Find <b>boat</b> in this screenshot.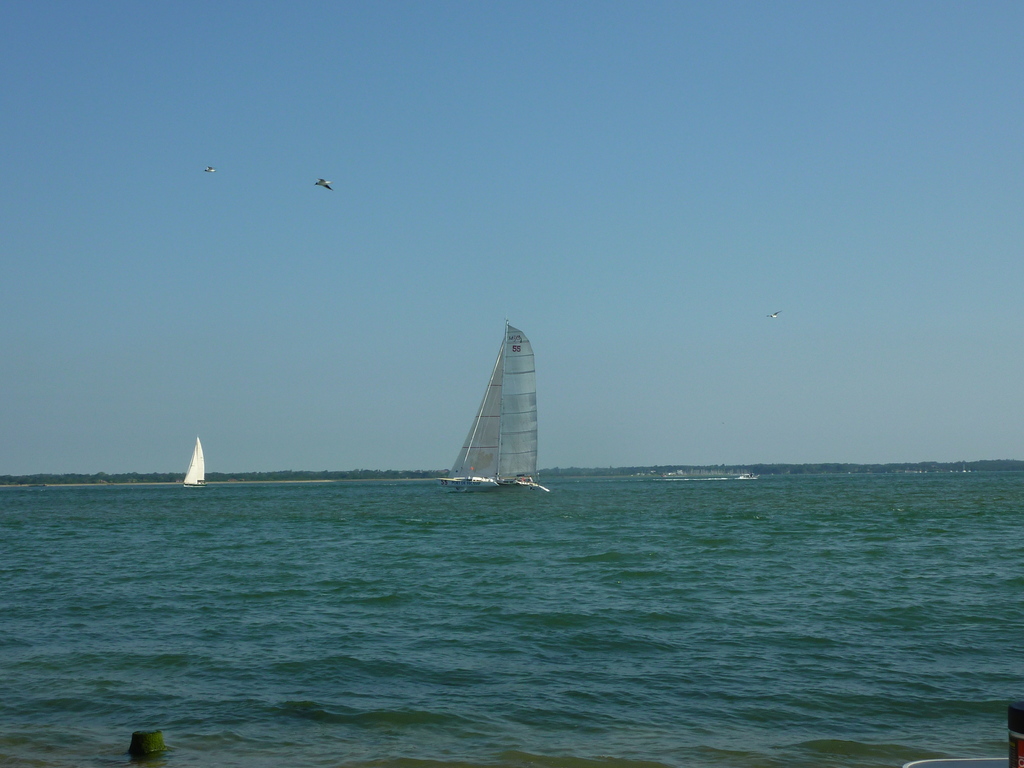
The bounding box for <b>boat</b> is BBox(432, 328, 559, 512).
